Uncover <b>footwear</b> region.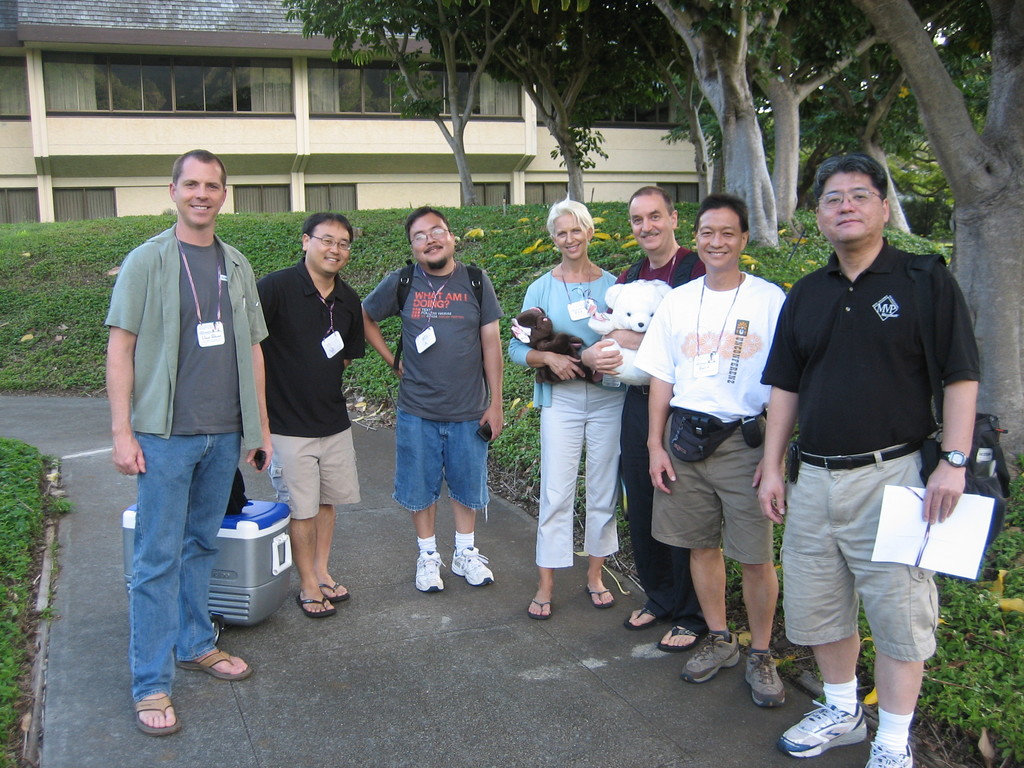
Uncovered: 586 587 614 610.
